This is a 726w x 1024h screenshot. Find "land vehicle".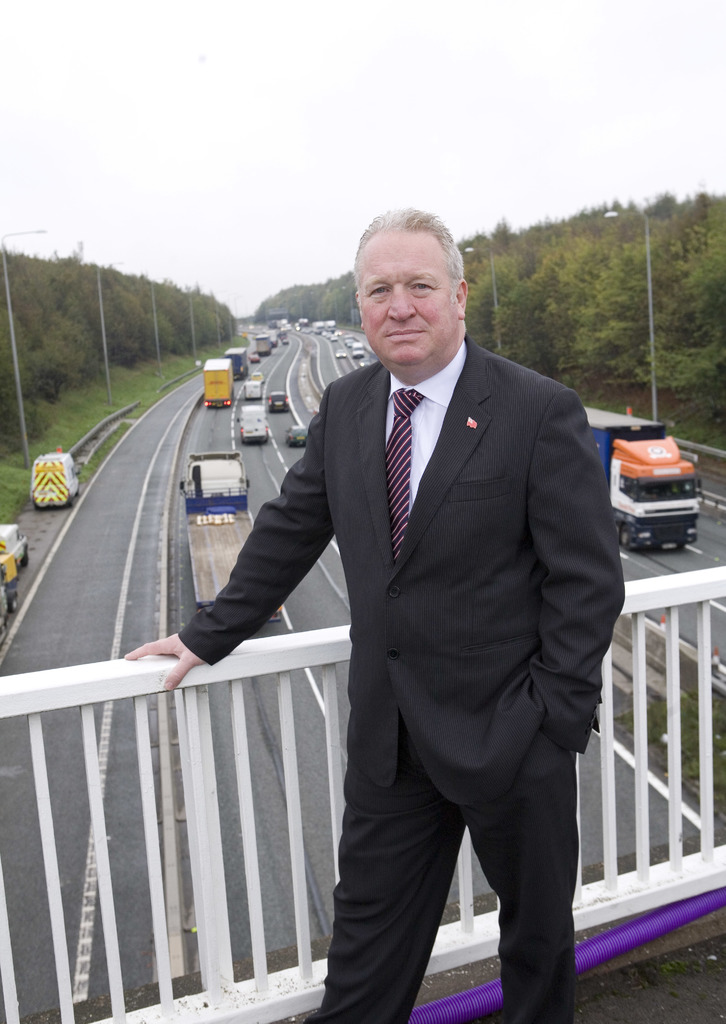
Bounding box: (left=0, top=526, right=29, bottom=568).
